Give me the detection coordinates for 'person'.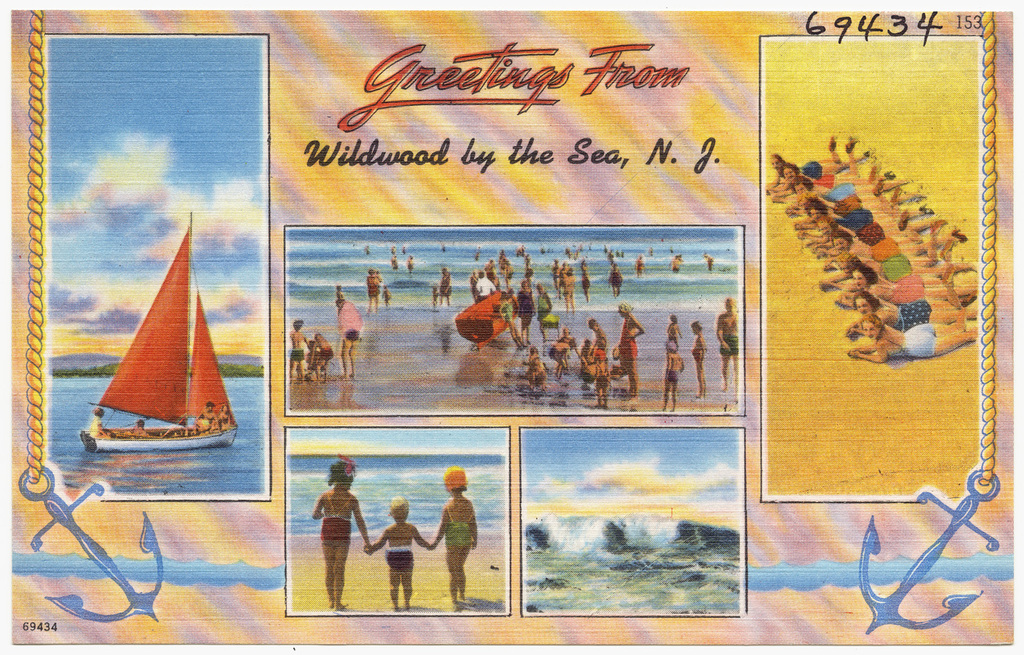
pyautogui.locateOnScreen(690, 318, 707, 399).
